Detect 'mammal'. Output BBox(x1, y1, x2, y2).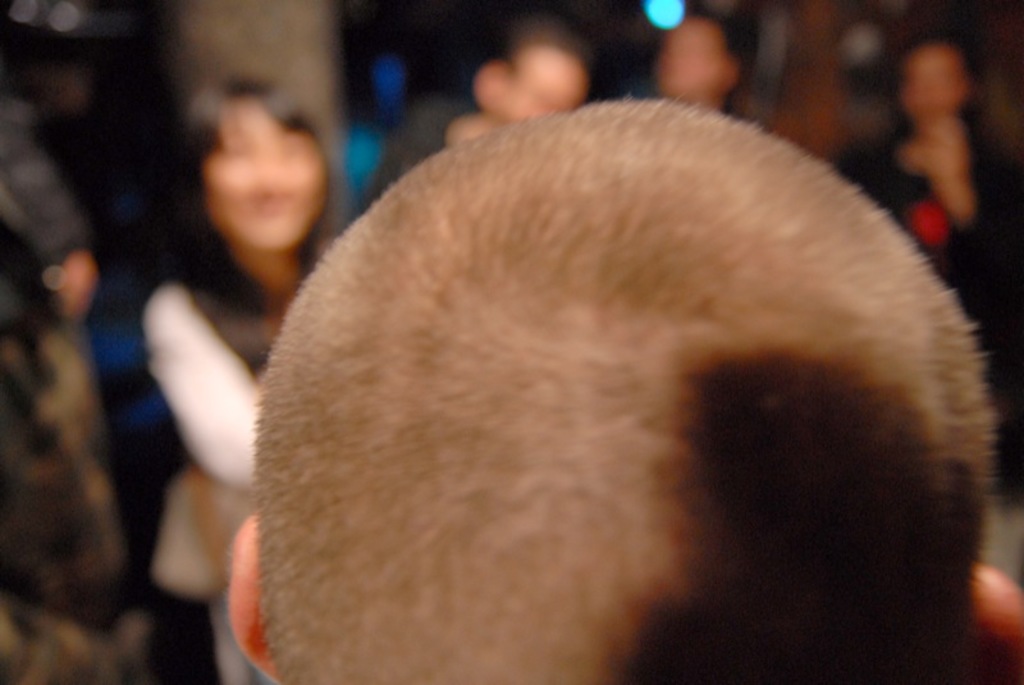
BBox(838, 37, 1016, 503).
